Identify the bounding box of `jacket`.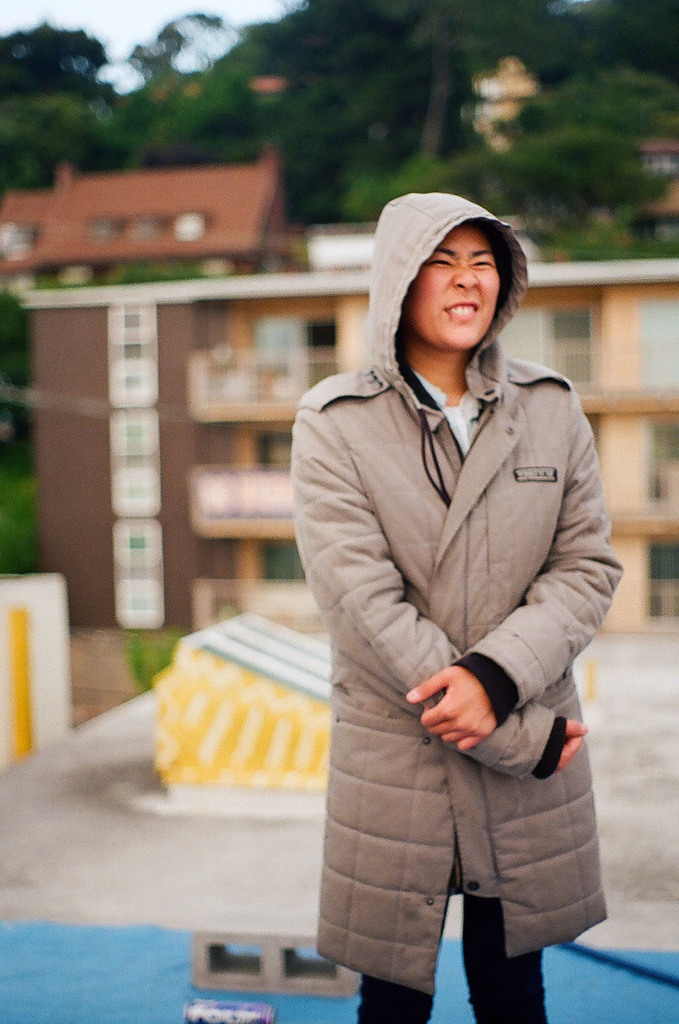
314 190 621 991.
